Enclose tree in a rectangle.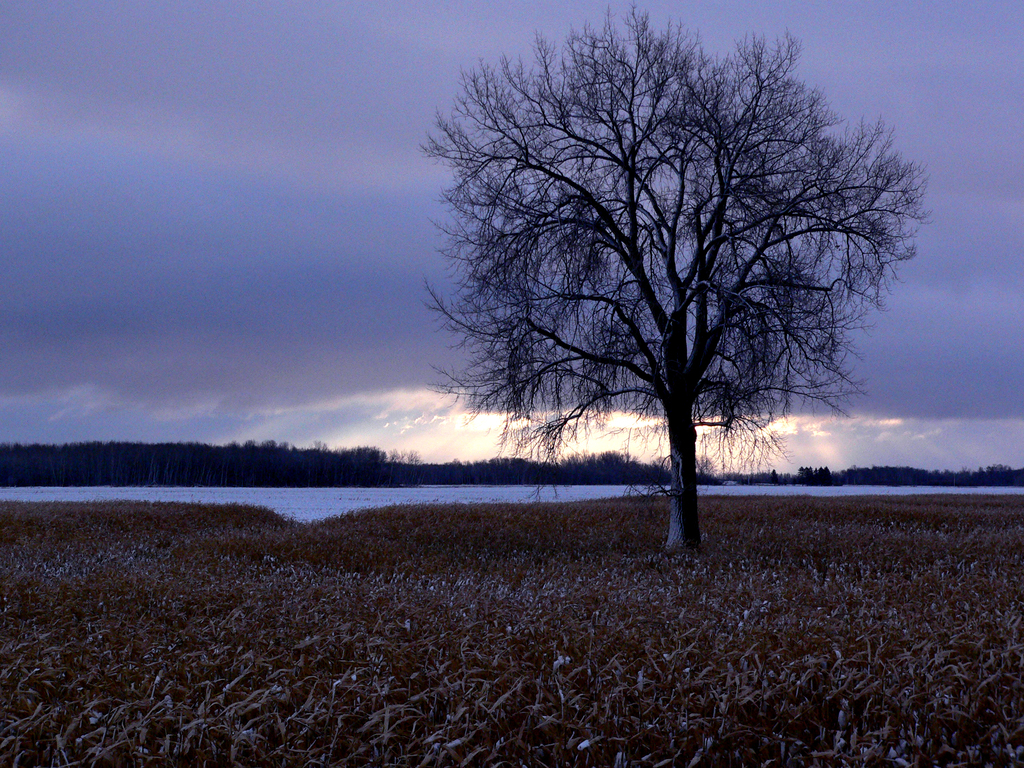
(433,18,899,551).
